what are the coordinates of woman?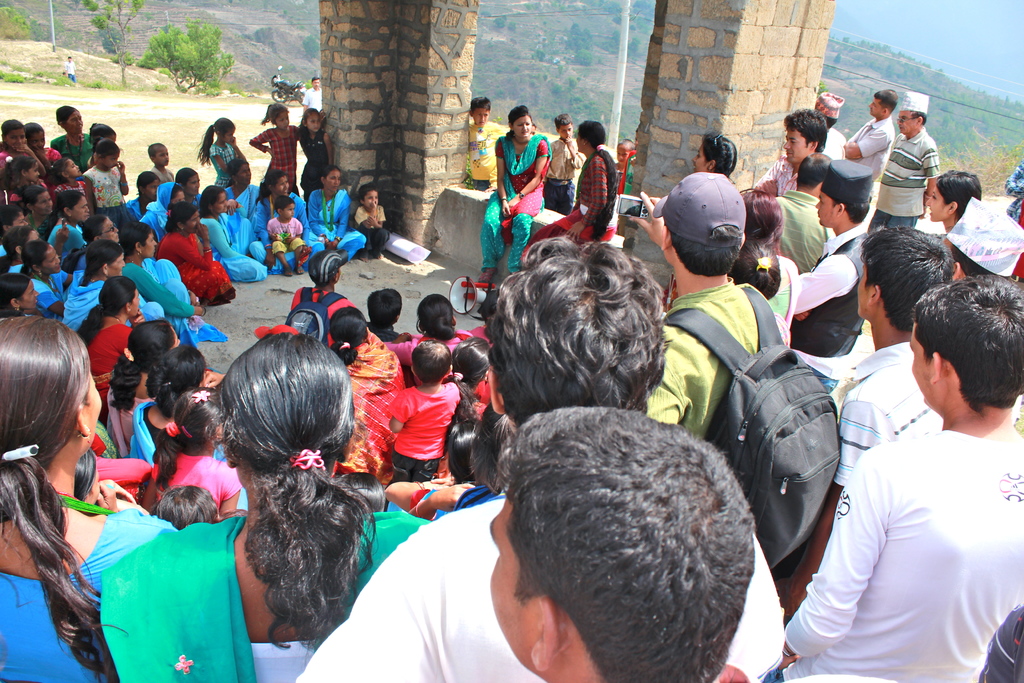
crop(478, 103, 552, 288).
